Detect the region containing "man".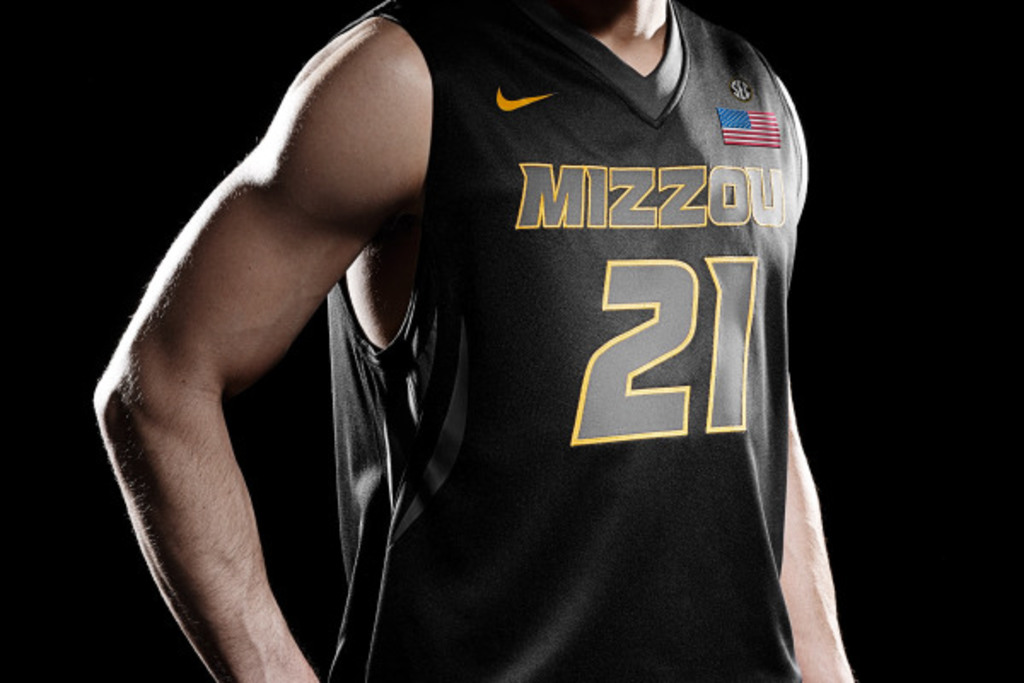
[108, 0, 730, 682].
